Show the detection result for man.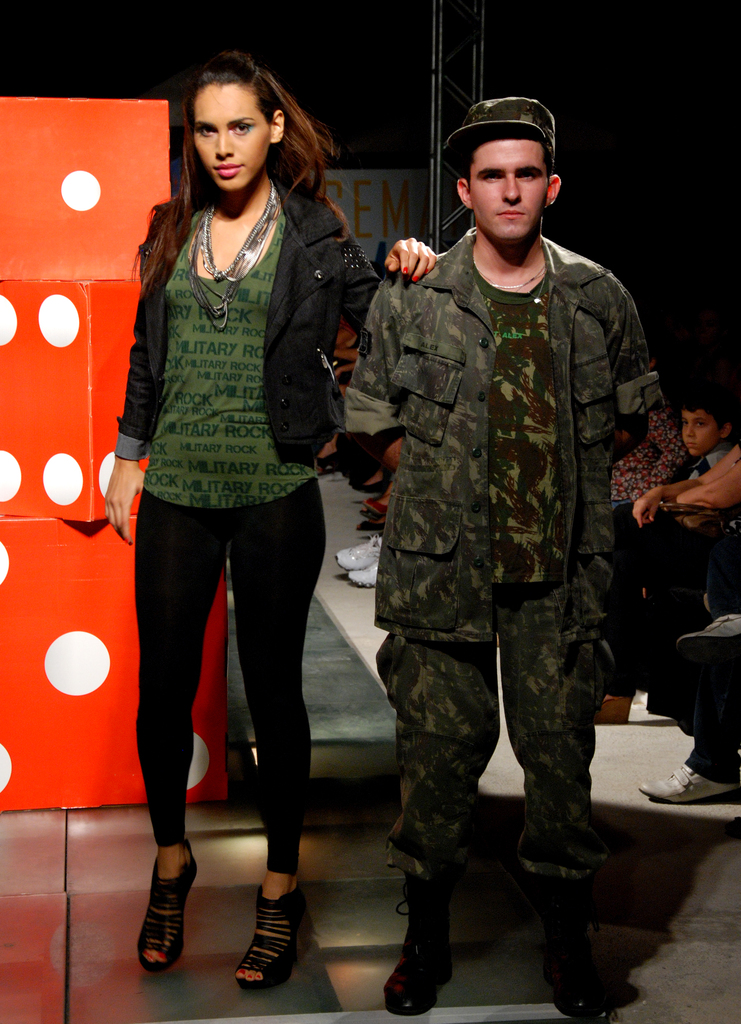
{"x1": 641, "y1": 379, "x2": 740, "y2": 719}.
